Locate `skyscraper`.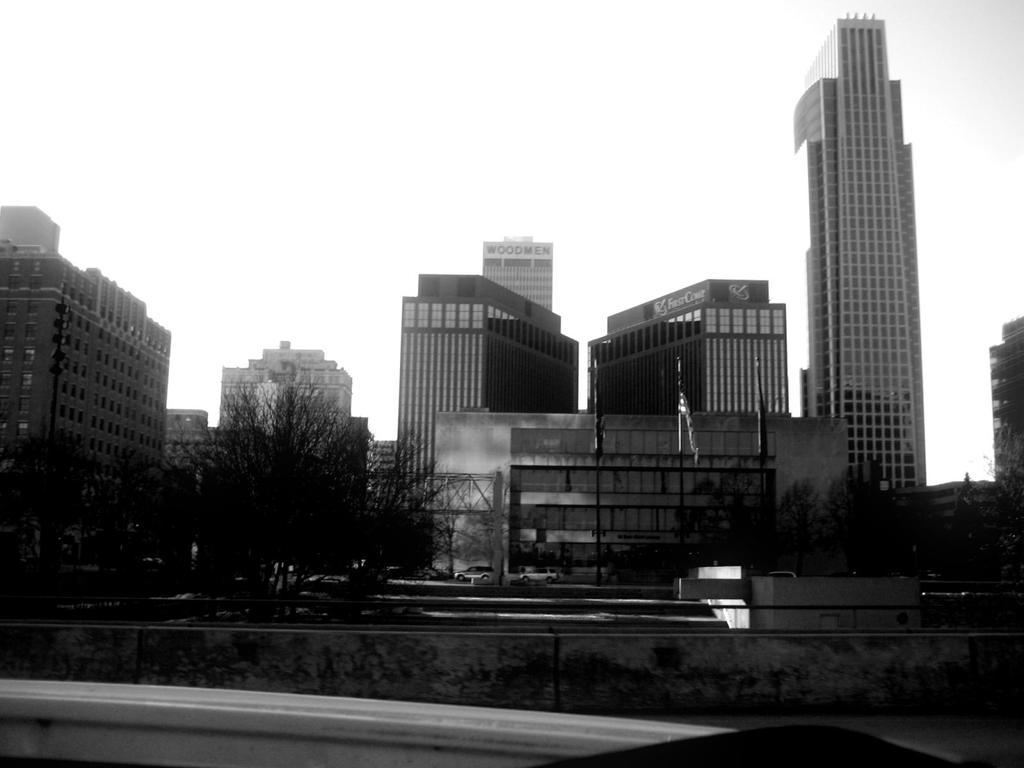
Bounding box: {"left": 219, "top": 336, "right": 356, "bottom": 501}.
